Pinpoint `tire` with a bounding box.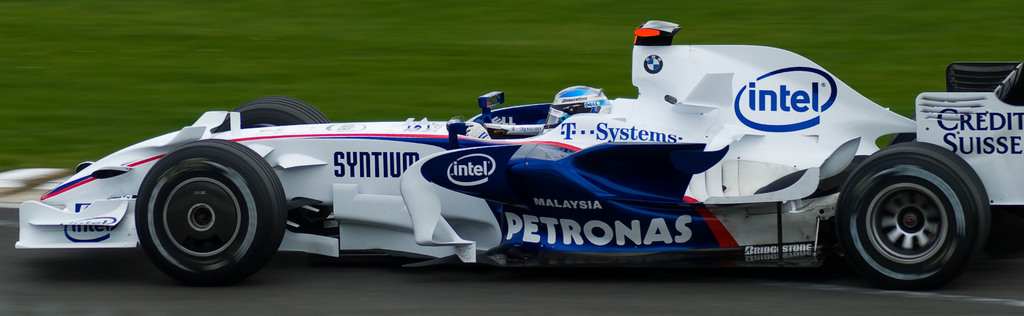
(left=829, top=129, right=993, bottom=276).
